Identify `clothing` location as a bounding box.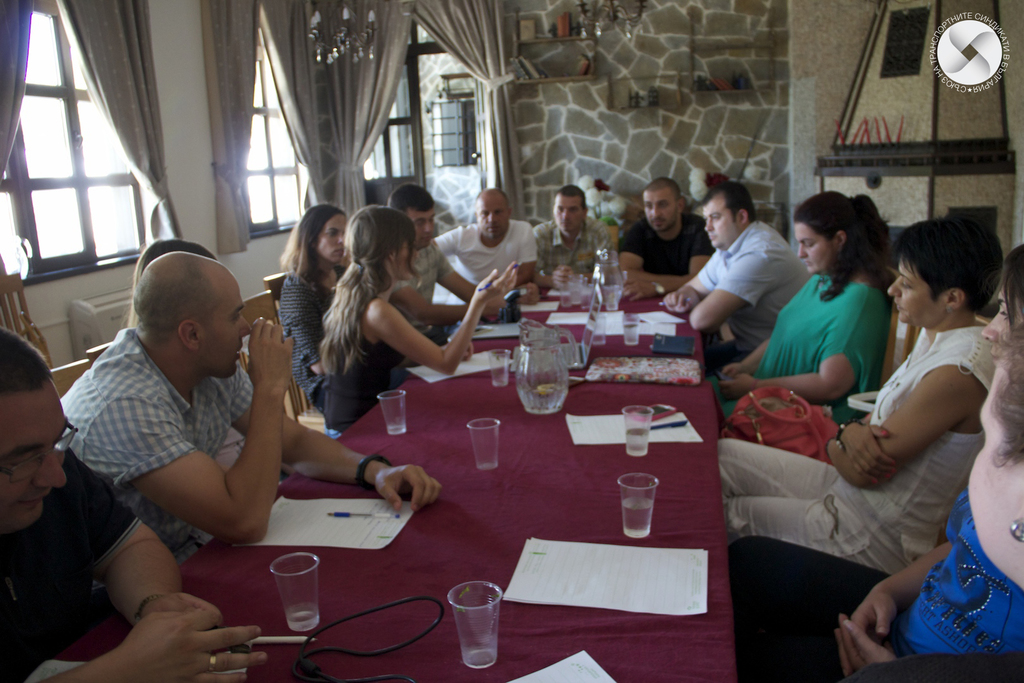
pyautogui.locateOnScreen(732, 486, 1023, 677).
